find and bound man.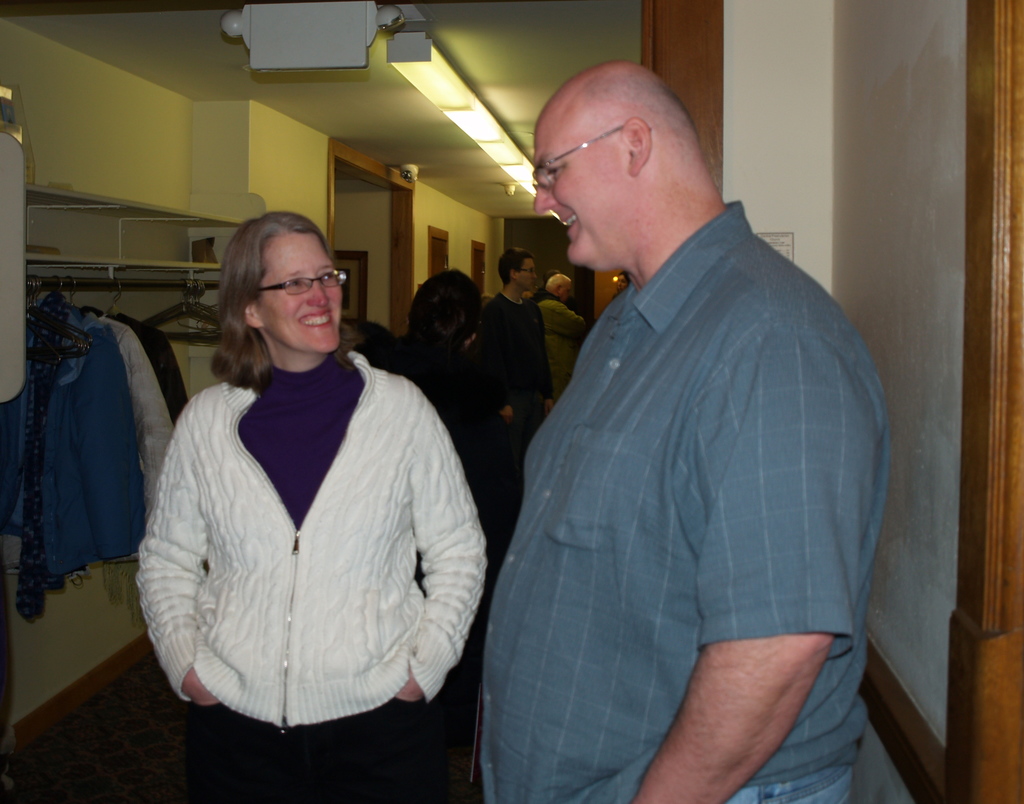
Bound: BBox(472, 246, 556, 523).
